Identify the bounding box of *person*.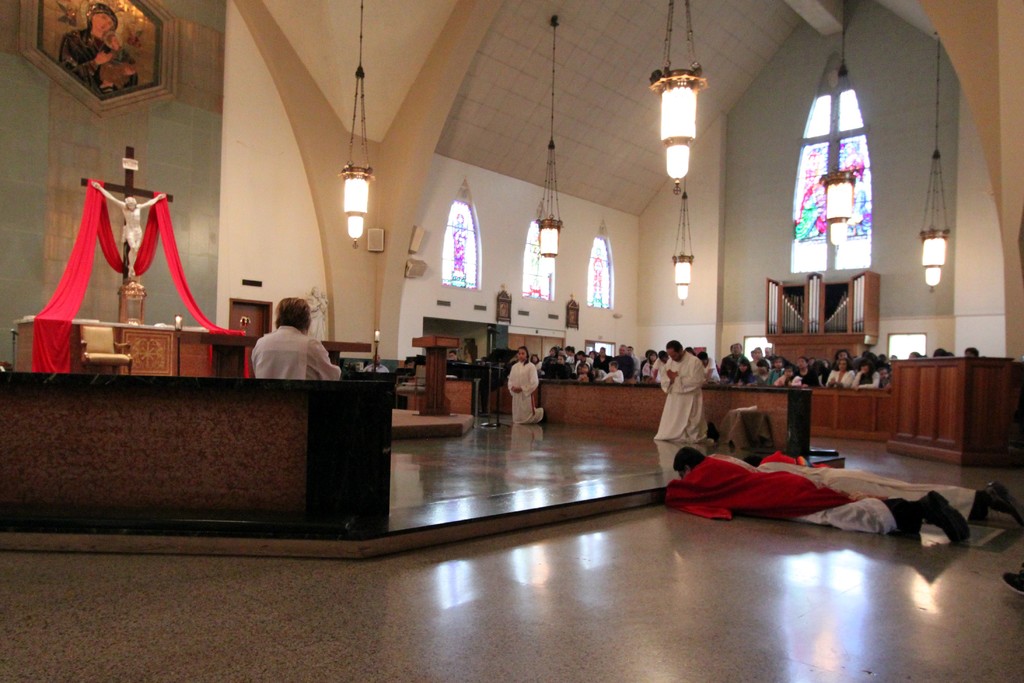
<region>650, 336, 706, 440</region>.
